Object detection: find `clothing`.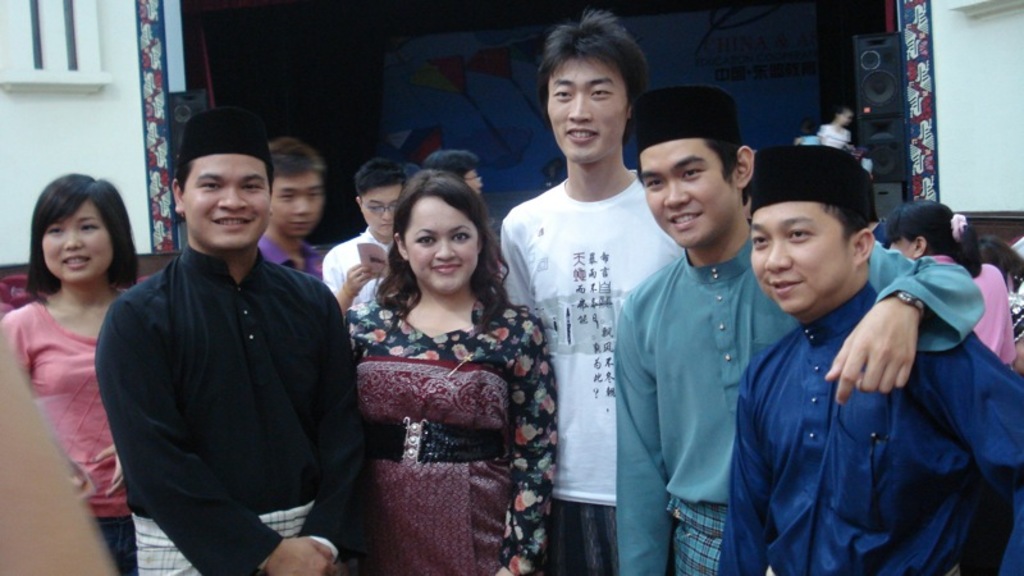
bbox=(246, 239, 333, 298).
